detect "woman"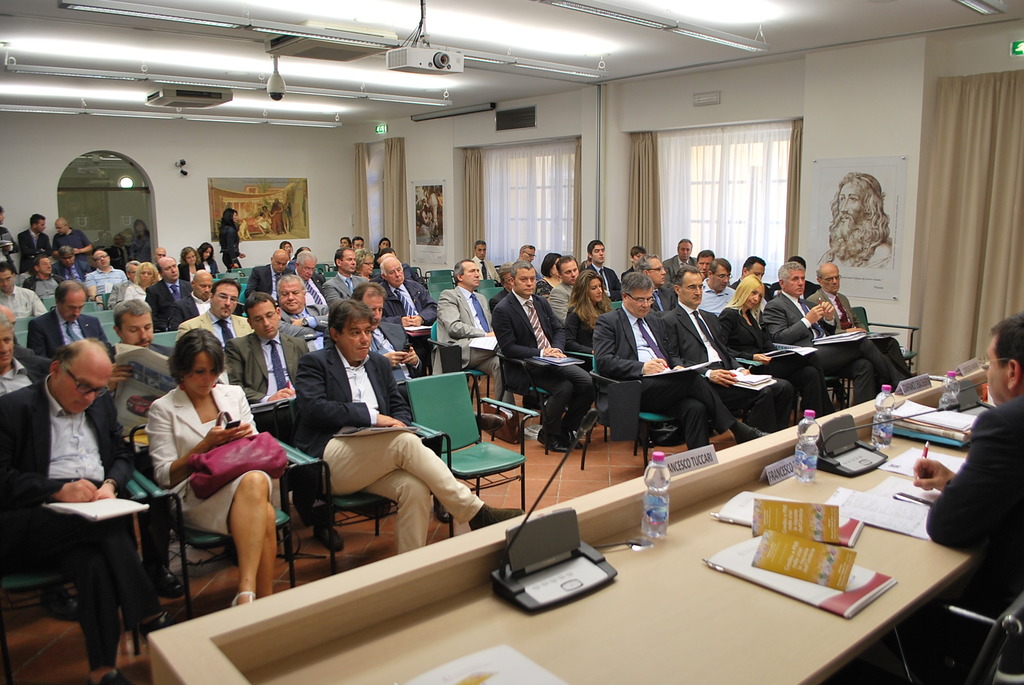
detection(374, 239, 392, 267)
